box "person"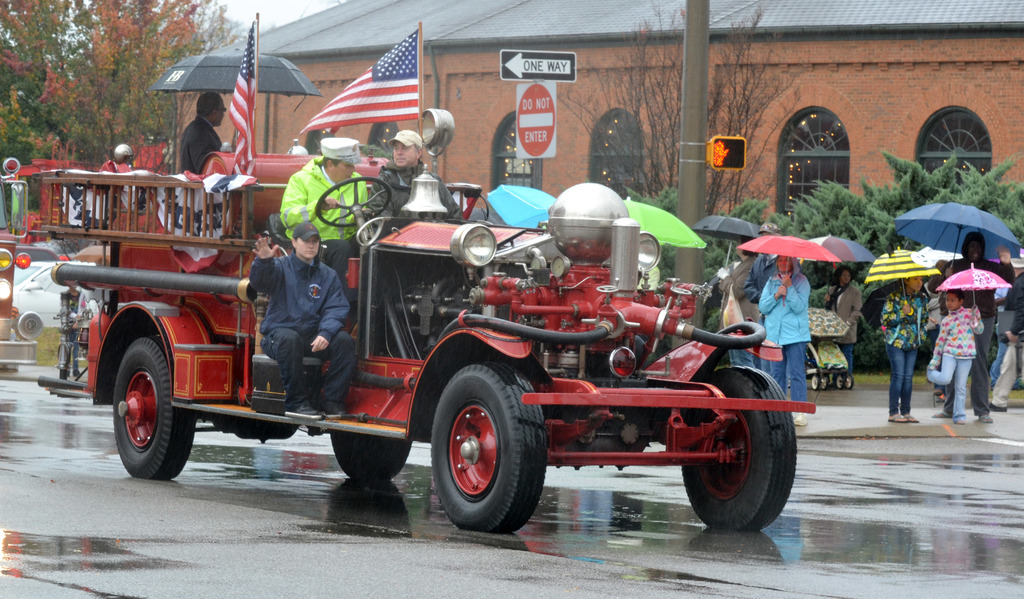
crop(247, 223, 360, 423)
